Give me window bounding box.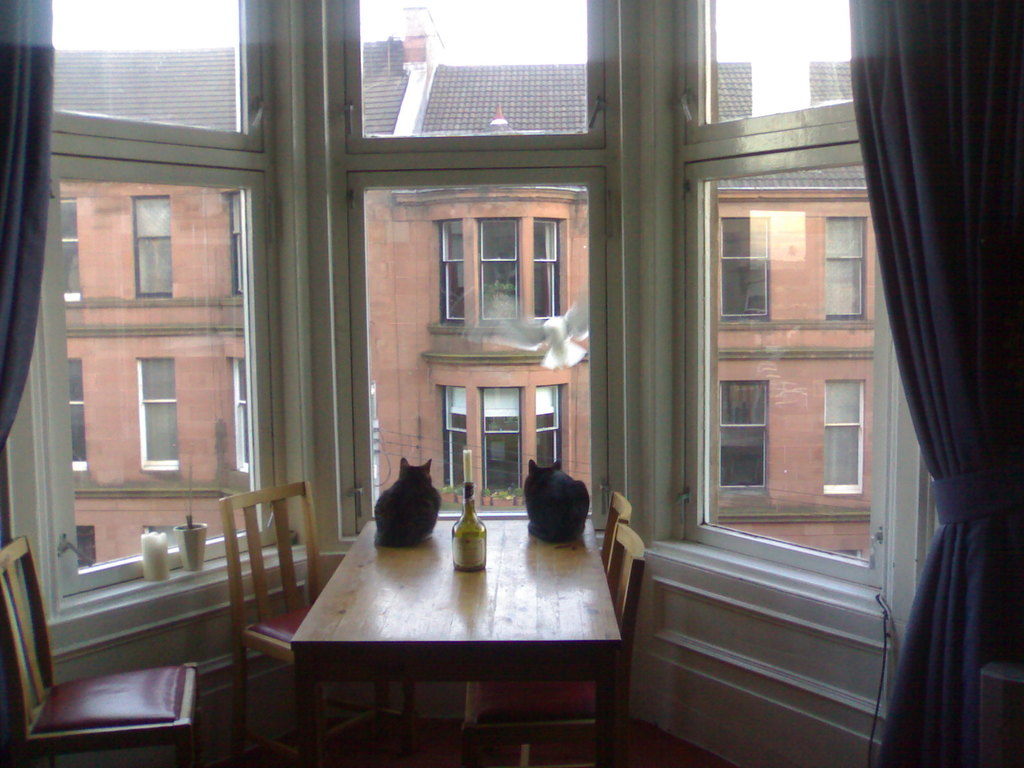
<bbox>715, 373, 772, 503</bbox>.
